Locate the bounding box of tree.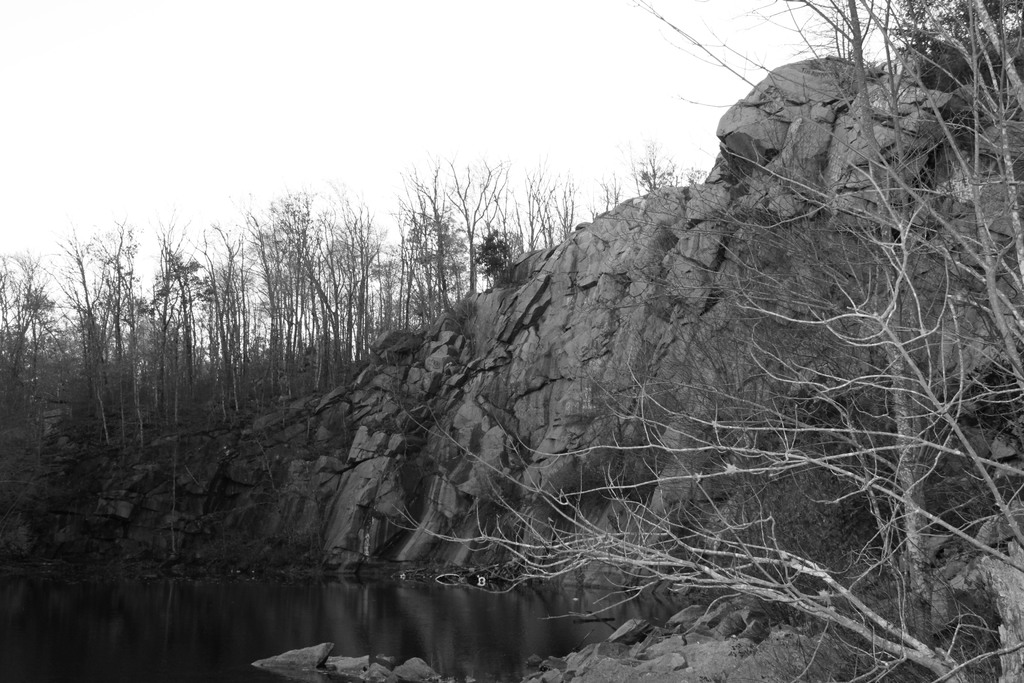
Bounding box: 387, 0, 1023, 682.
